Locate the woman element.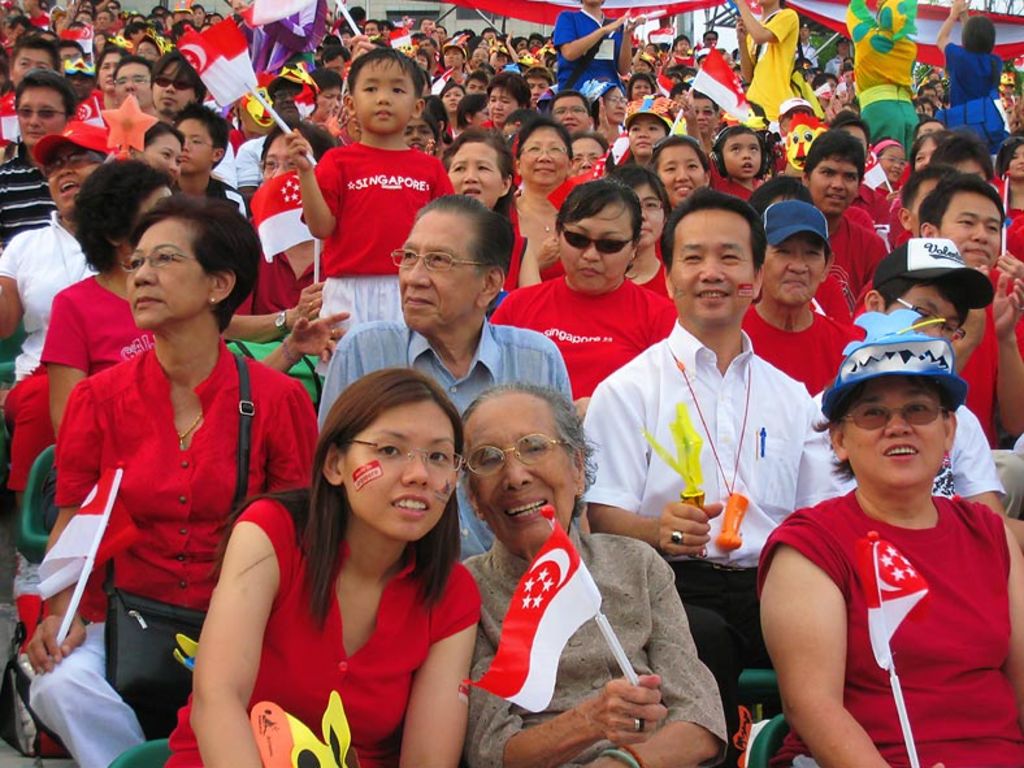
Element bbox: region(463, 382, 730, 767).
